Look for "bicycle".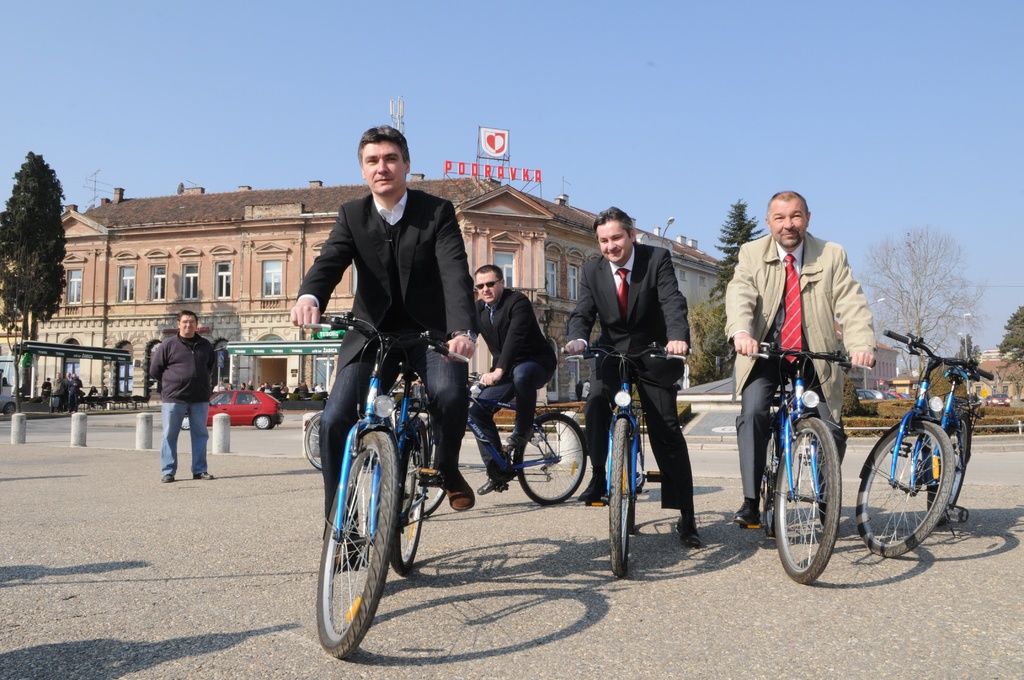
Found: [x1=563, y1=349, x2=692, y2=577].
